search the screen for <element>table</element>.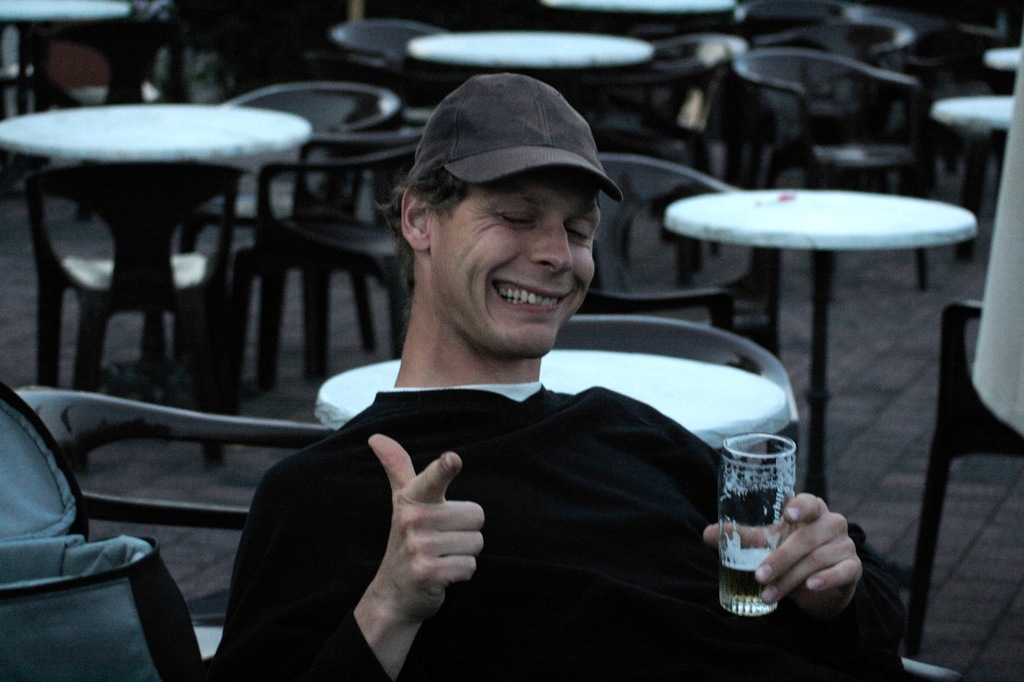
Found at [left=8, top=117, right=353, bottom=425].
